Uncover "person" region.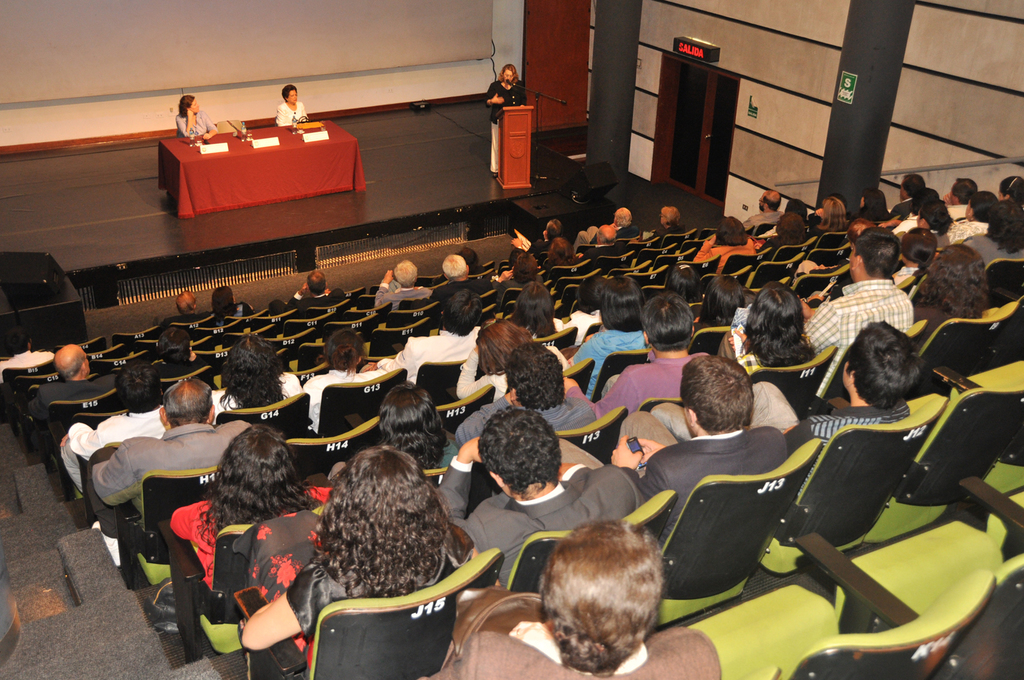
Uncovered: box=[578, 207, 627, 259].
